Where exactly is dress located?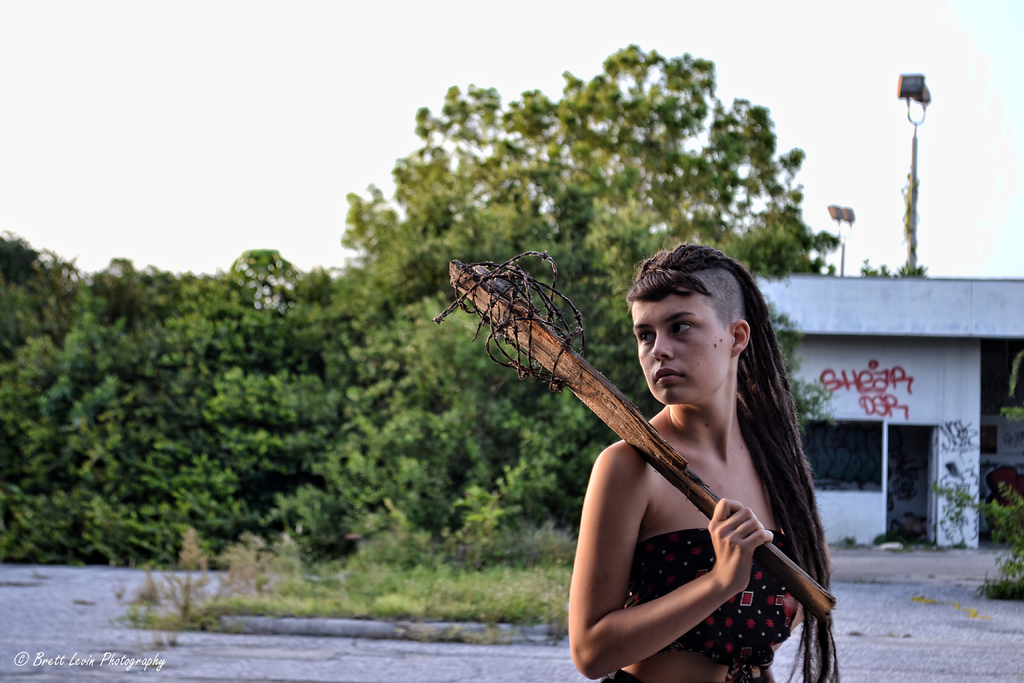
Its bounding box is 563 364 826 662.
